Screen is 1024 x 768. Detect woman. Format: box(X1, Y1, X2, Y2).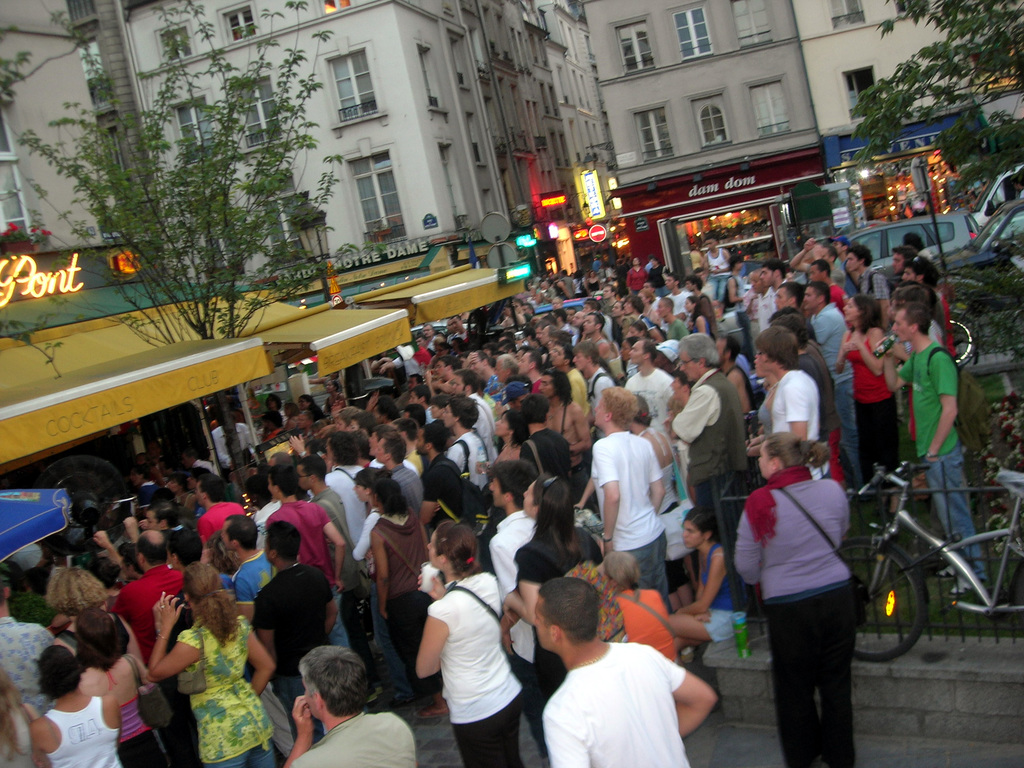
box(374, 482, 458, 723).
